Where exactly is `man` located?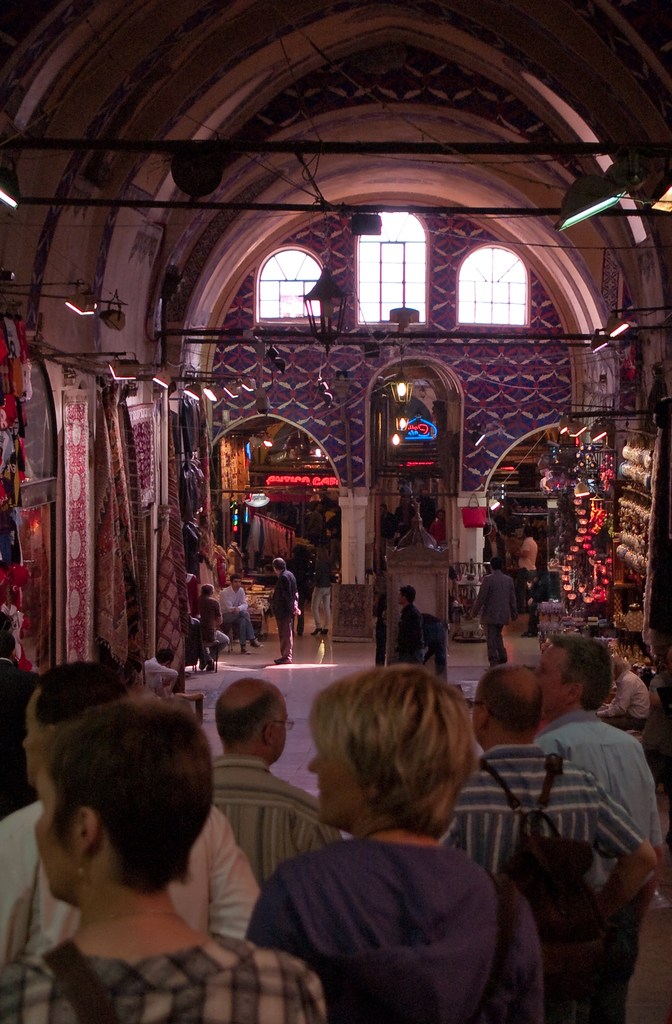
Its bounding box is [left=269, top=560, right=301, bottom=663].
